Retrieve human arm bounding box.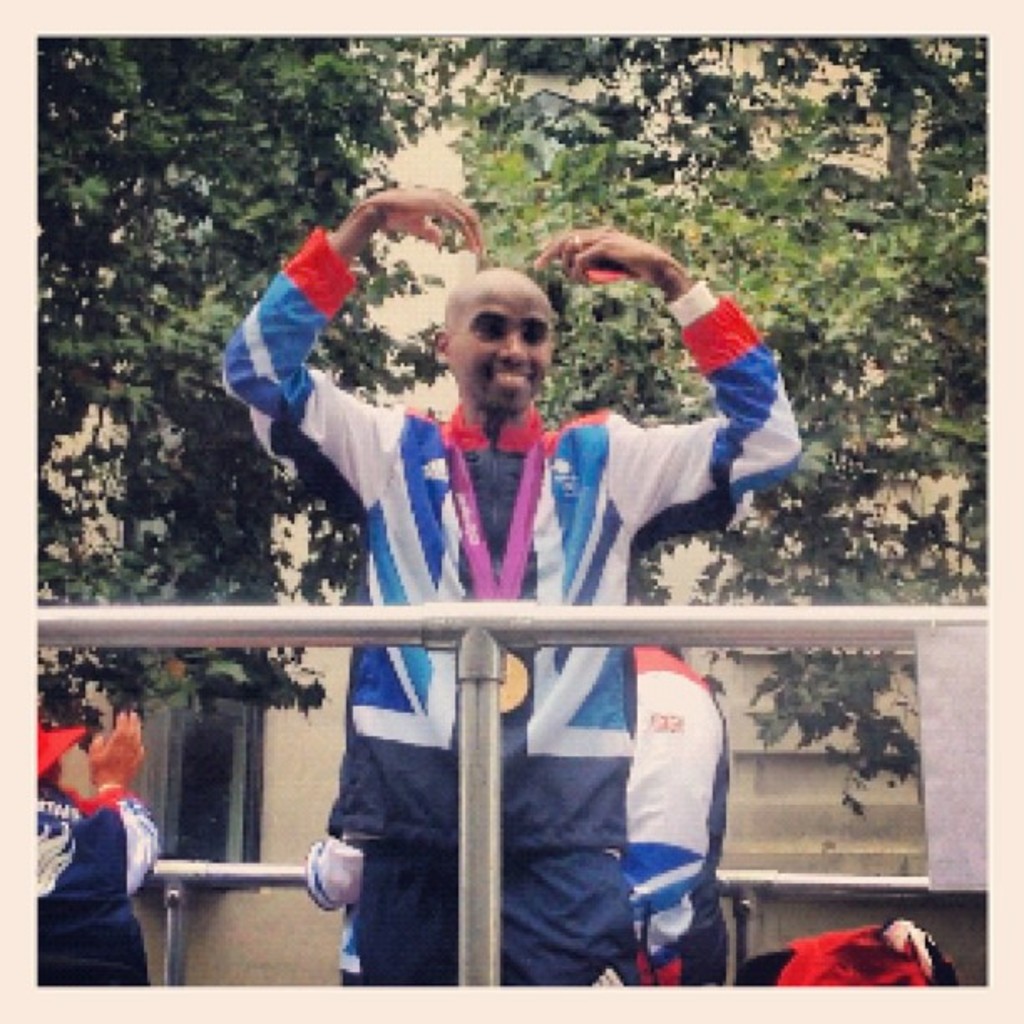
Bounding box: 52, 704, 157, 907.
